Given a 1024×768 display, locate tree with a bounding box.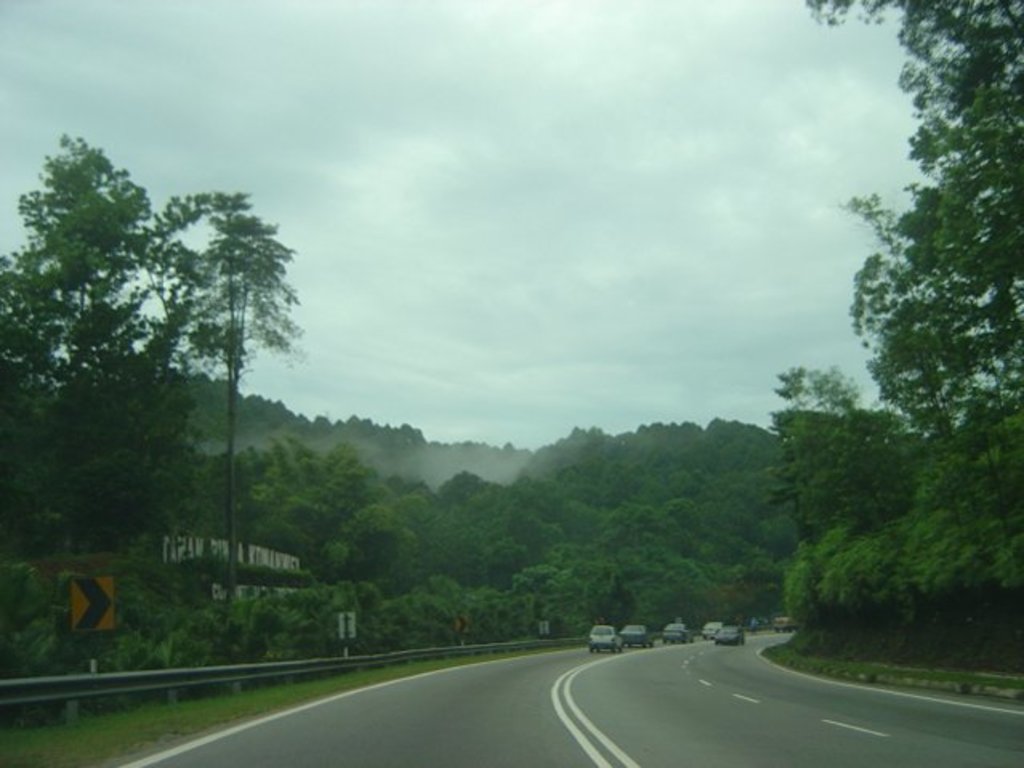
Located: <region>758, 353, 939, 553</region>.
